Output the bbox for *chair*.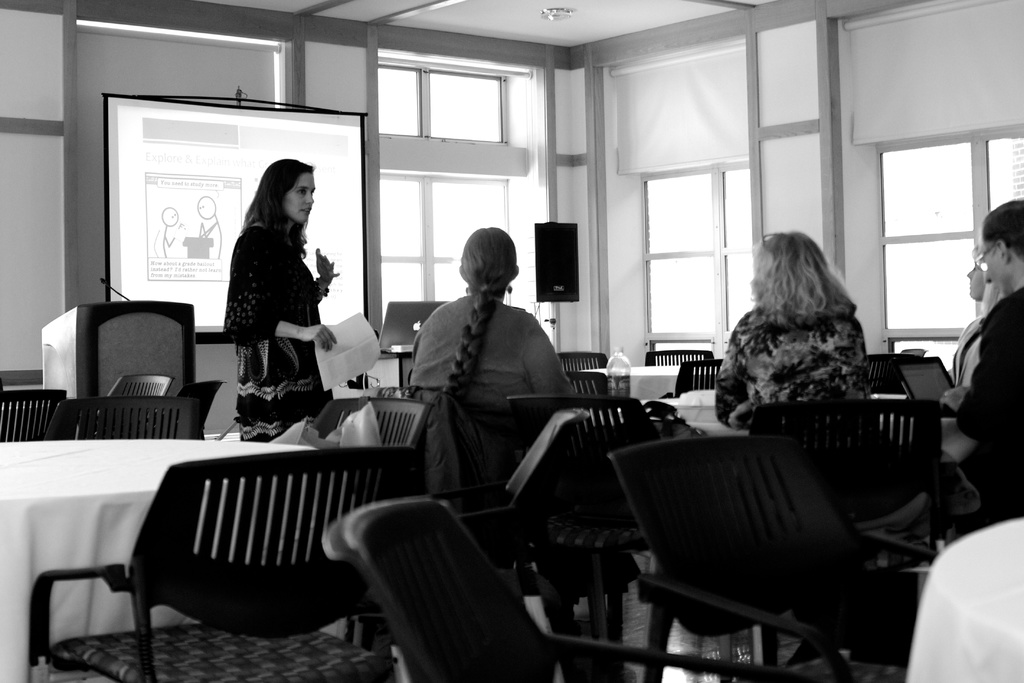
{"left": 499, "top": 388, "right": 661, "bottom": 682}.
